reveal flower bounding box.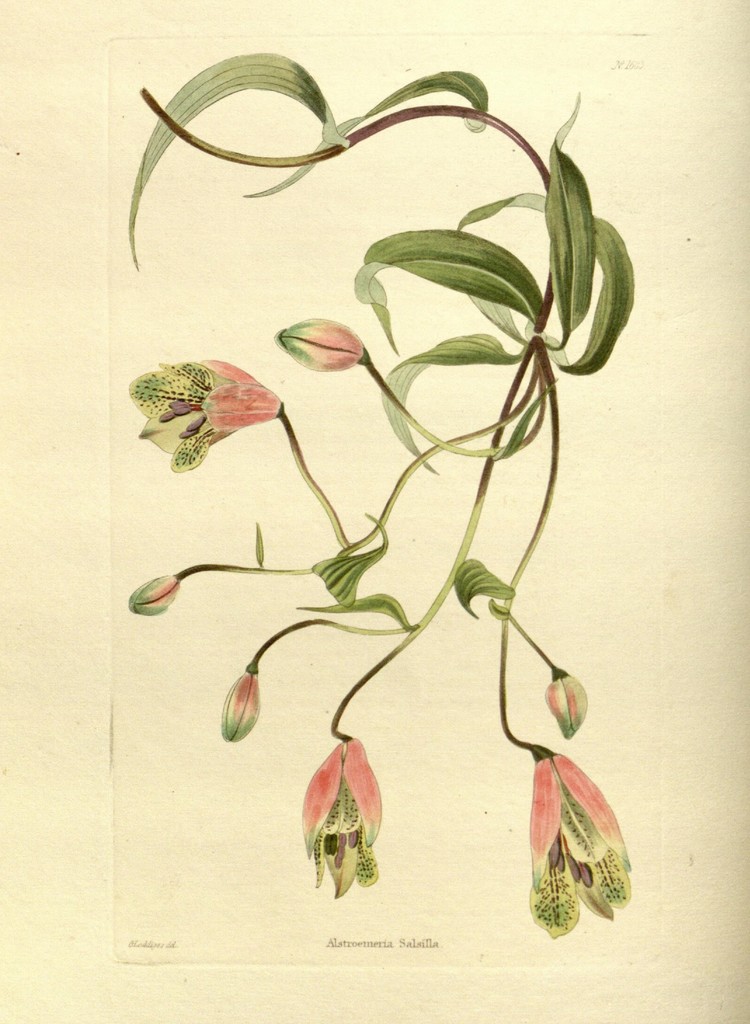
Revealed: BBox(521, 742, 635, 931).
